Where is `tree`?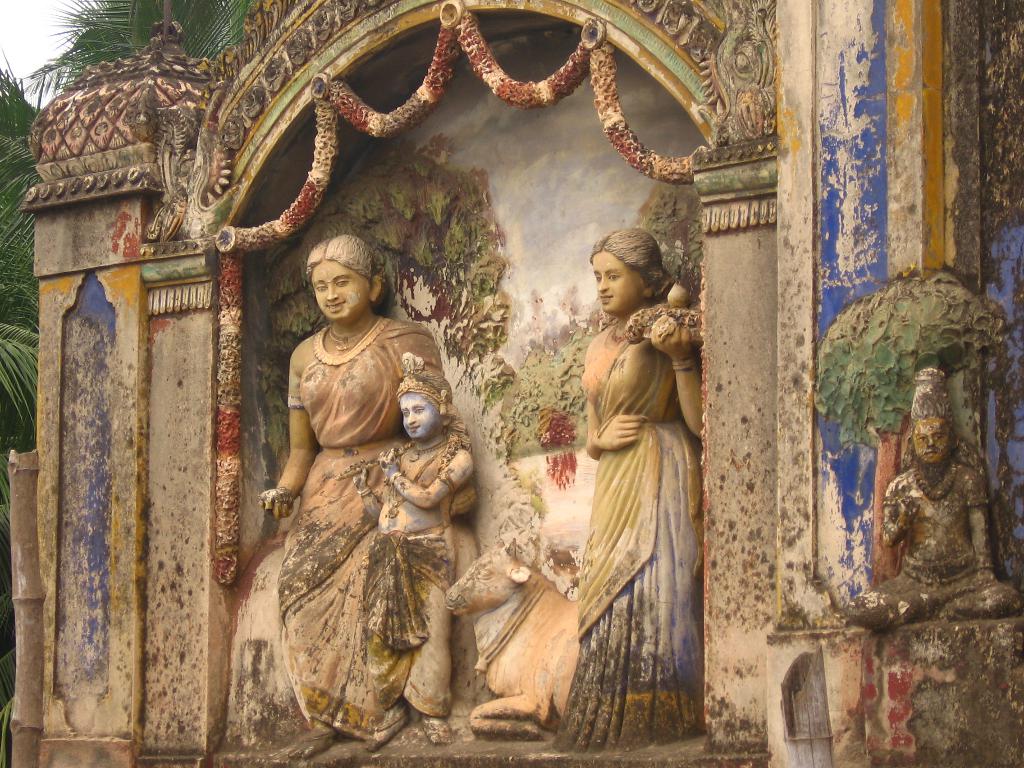
<bbox>810, 278, 1006, 586</bbox>.
